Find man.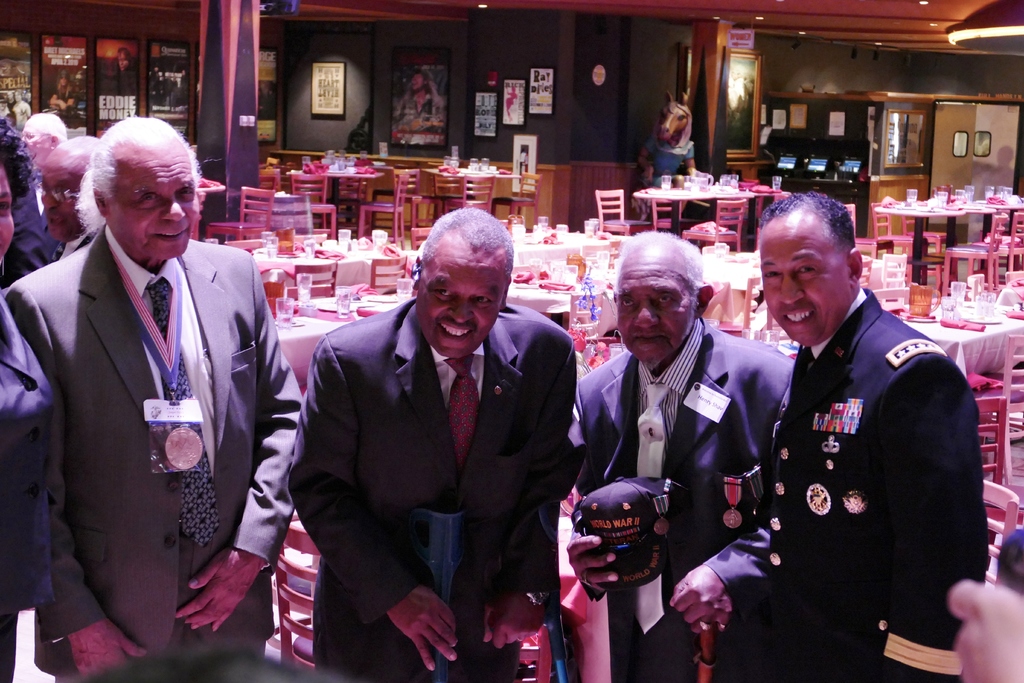
[x1=676, y1=190, x2=990, y2=682].
